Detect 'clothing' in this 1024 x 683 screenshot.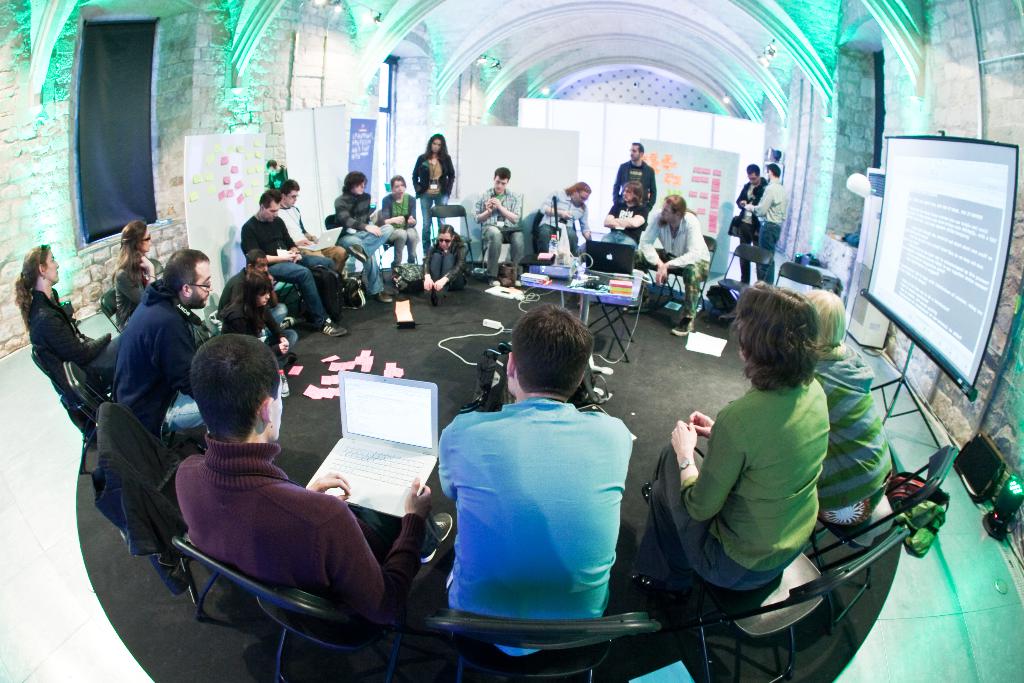
Detection: <region>473, 234, 502, 281</region>.
